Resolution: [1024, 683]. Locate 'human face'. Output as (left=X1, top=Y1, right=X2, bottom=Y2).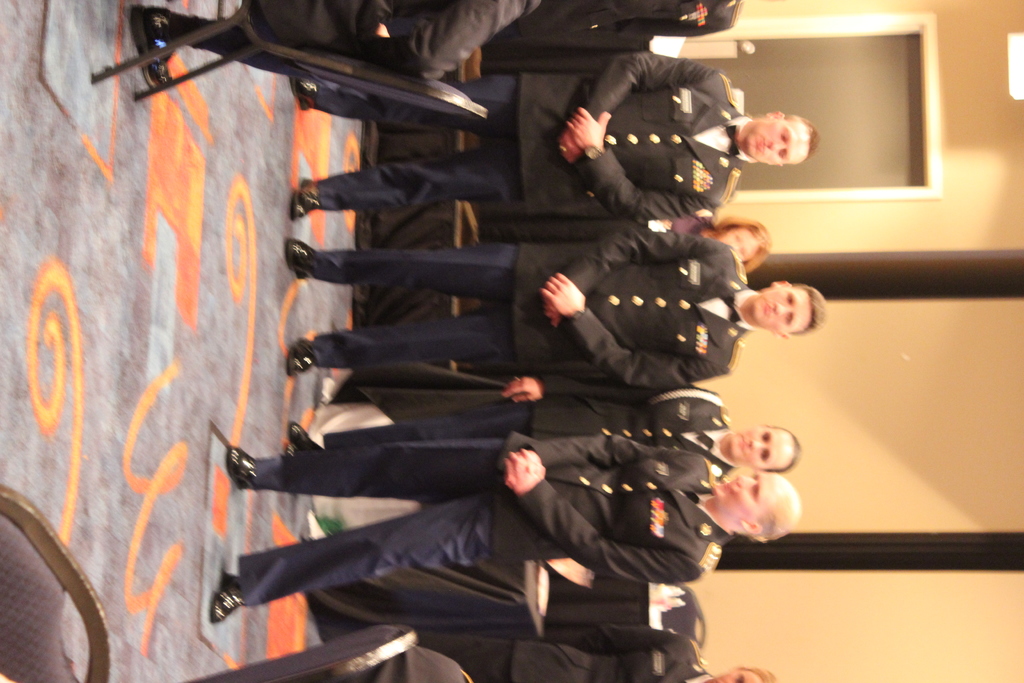
(left=718, top=227, right=760, bottom=263).
